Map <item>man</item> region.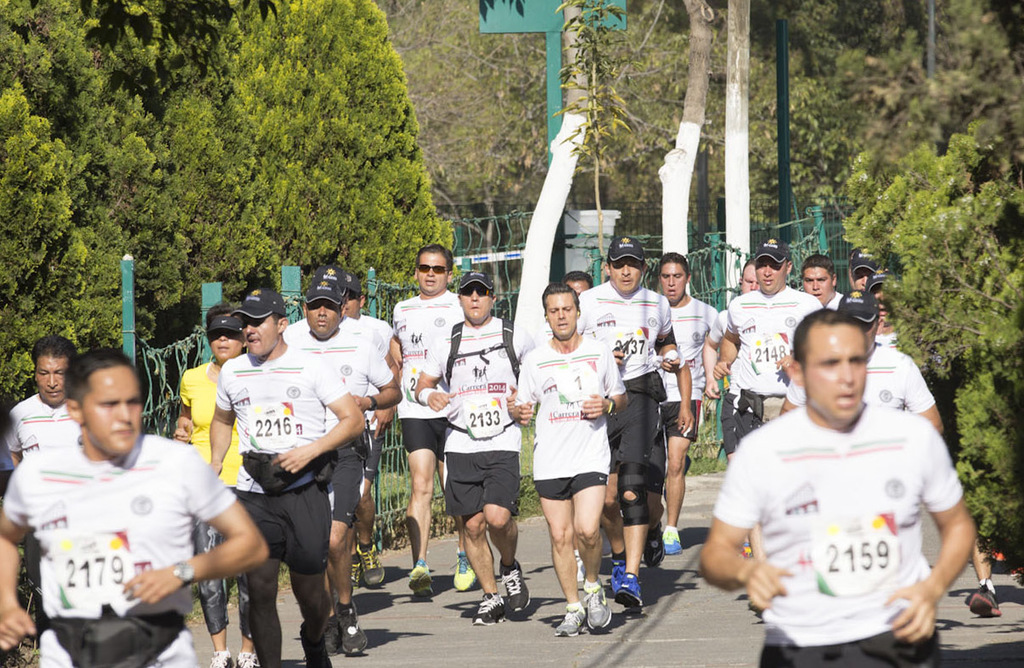
Mapped to <region>515, 284, 620, 643</region>.
